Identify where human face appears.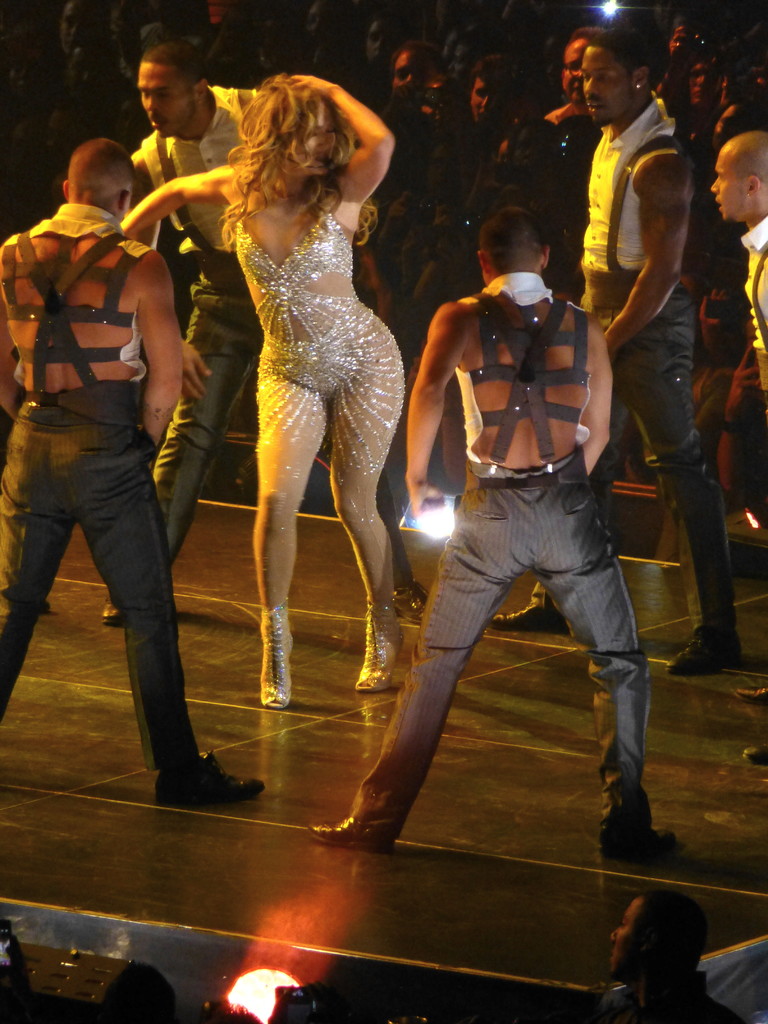
Appears at <box>388,47,430,113</box>.
